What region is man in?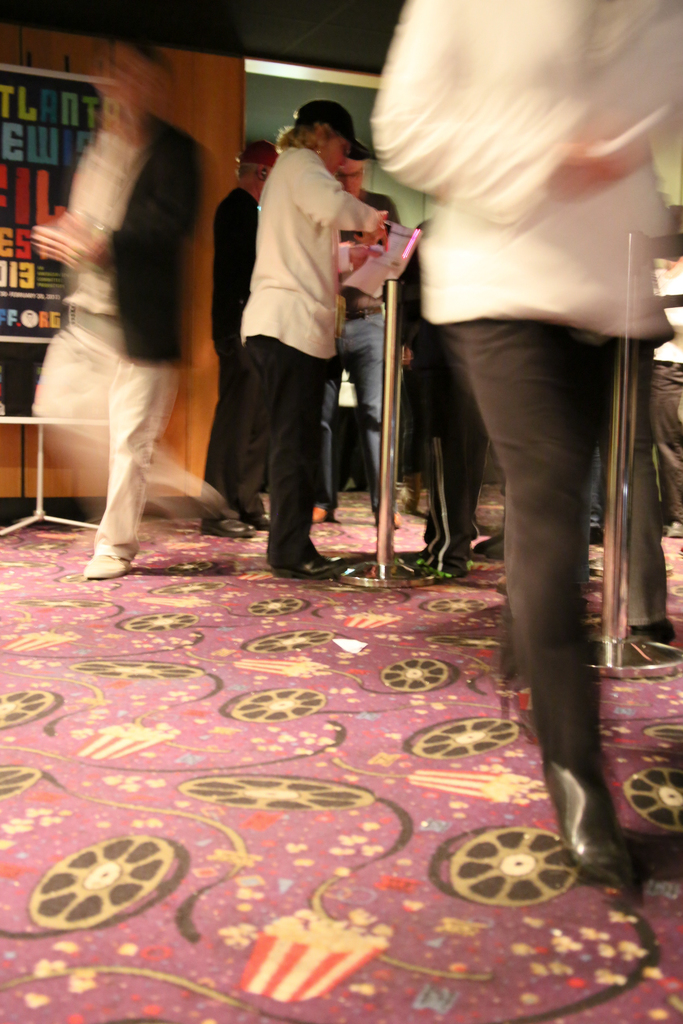
{"left": 29, "top": 46, "right": 232, "bottom": 577}.
